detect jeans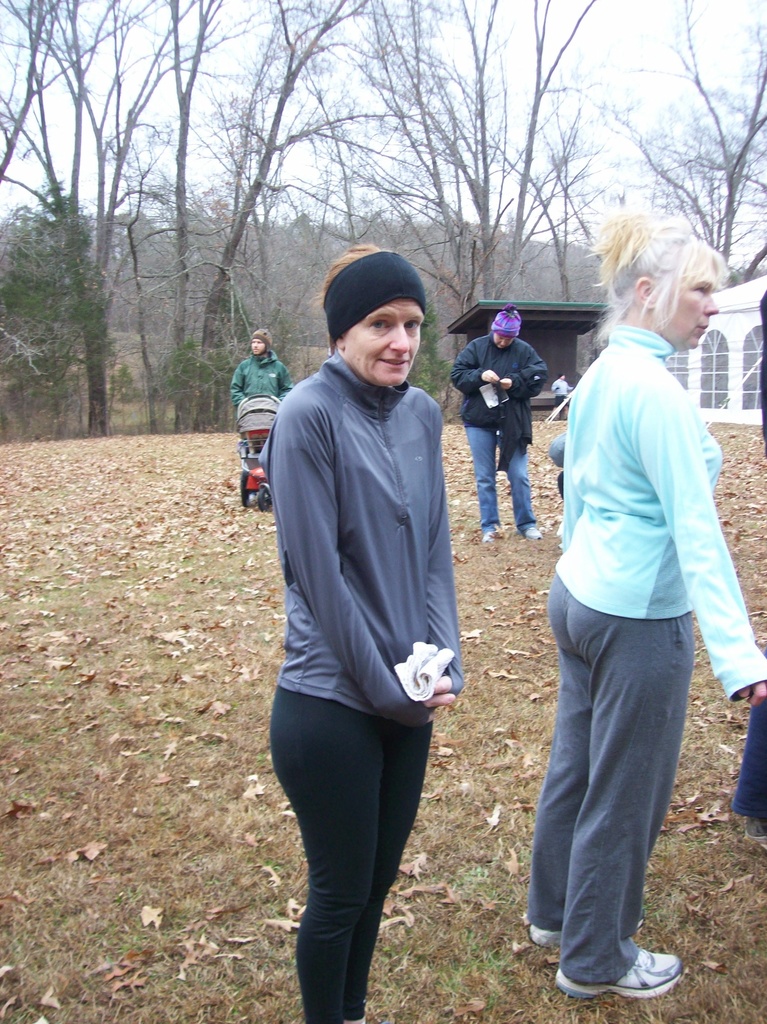
<box>459,428,536,532</box>
